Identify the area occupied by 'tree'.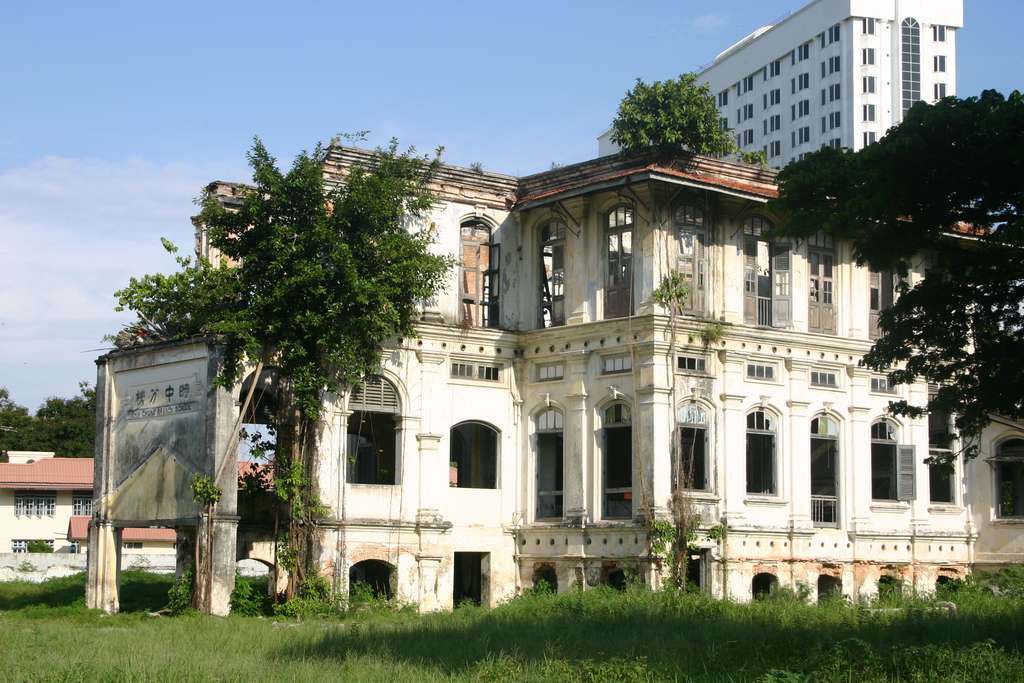
Area: 0/390/33/465.
